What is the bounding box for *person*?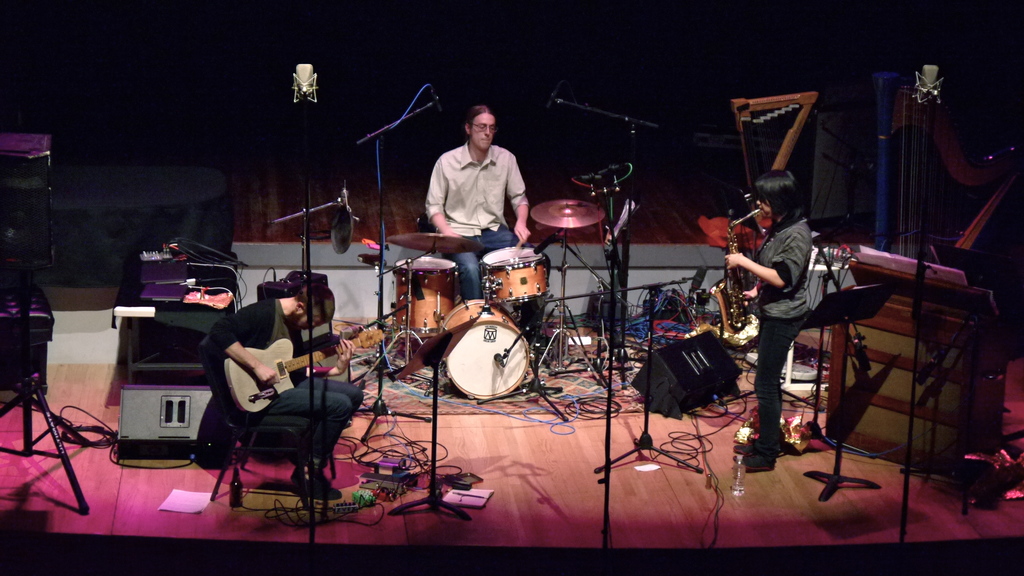
box=[720, 163, 819, 465].
